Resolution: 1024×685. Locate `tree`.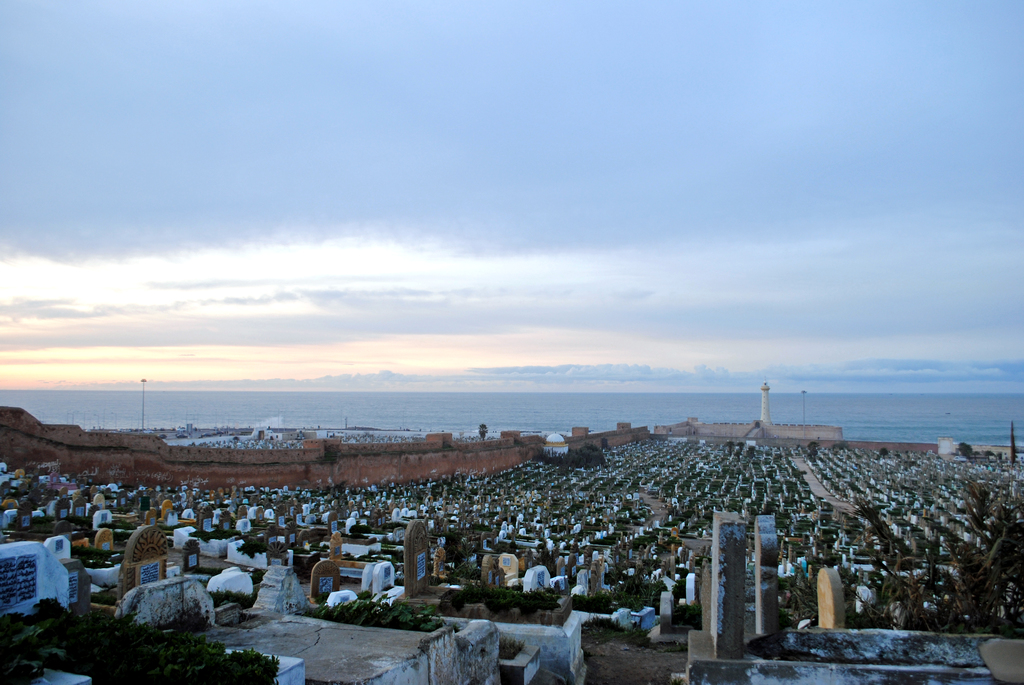
(474,423,489,446).
